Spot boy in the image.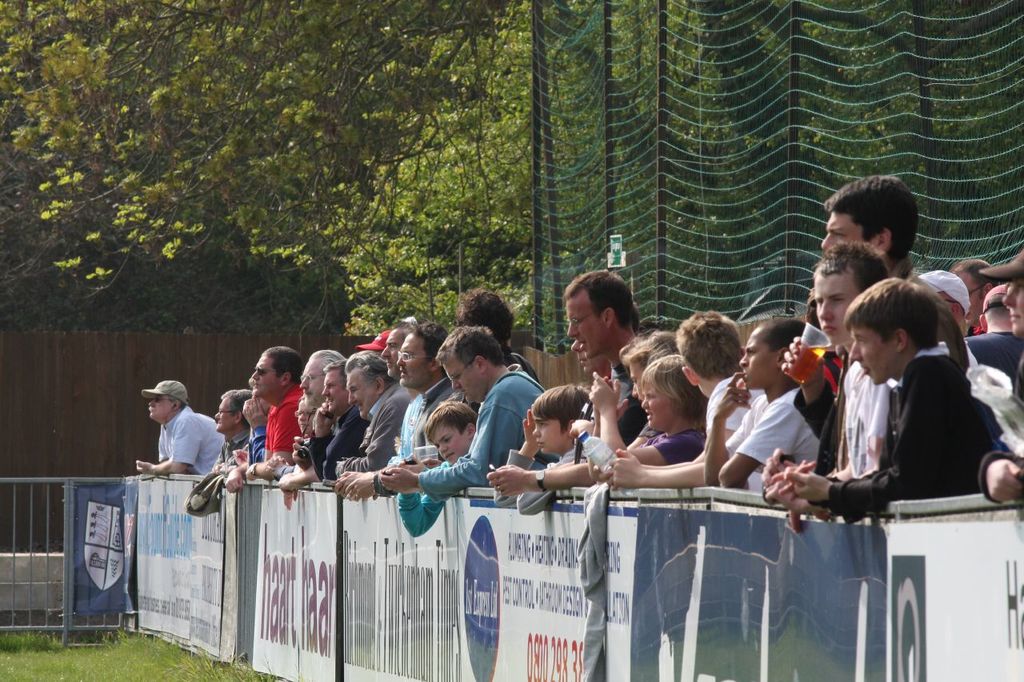
boy found at [left=610, top=309, right=769, bottom=493].
